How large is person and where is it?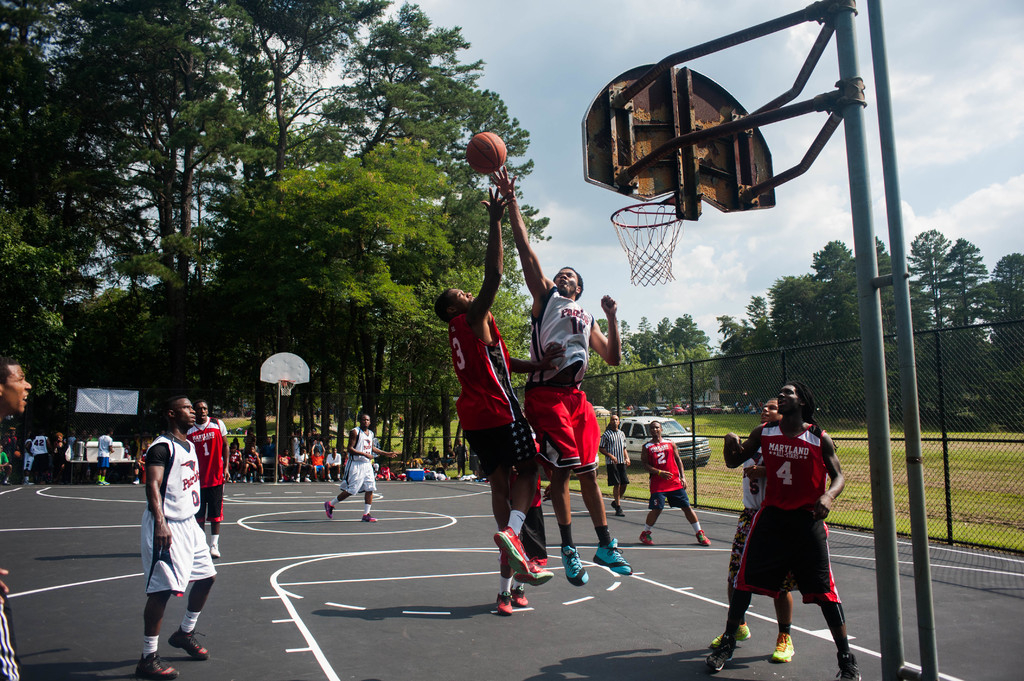
Bounding box: [left=95, top=425, right=118, bottom=479].
